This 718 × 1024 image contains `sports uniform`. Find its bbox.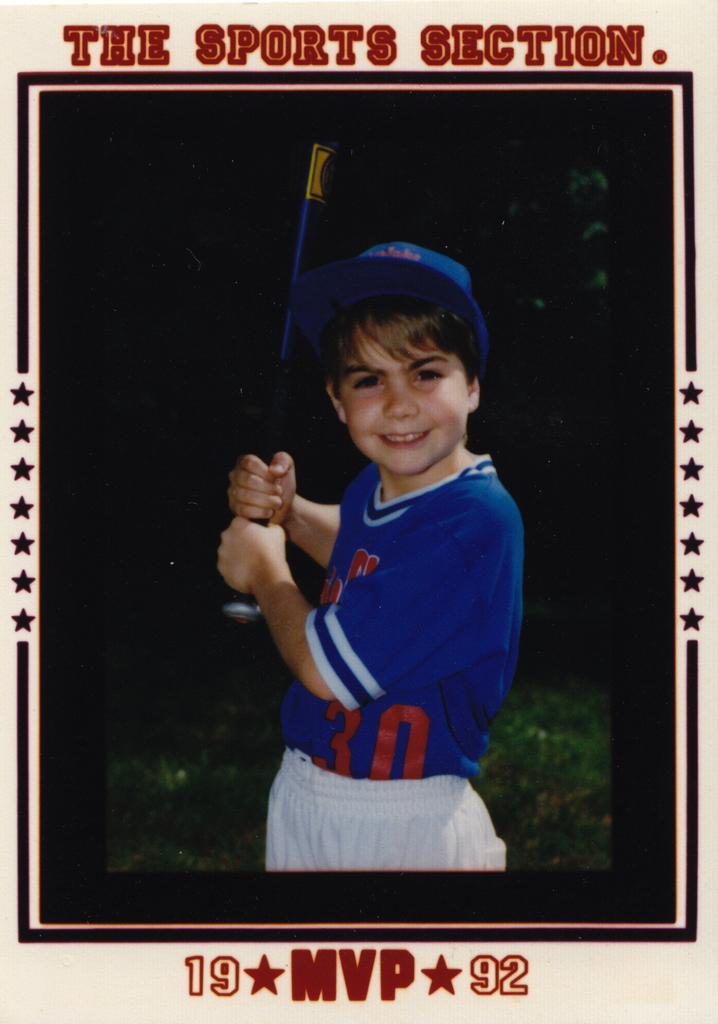
l=266, t=234, r=525, b=870.
